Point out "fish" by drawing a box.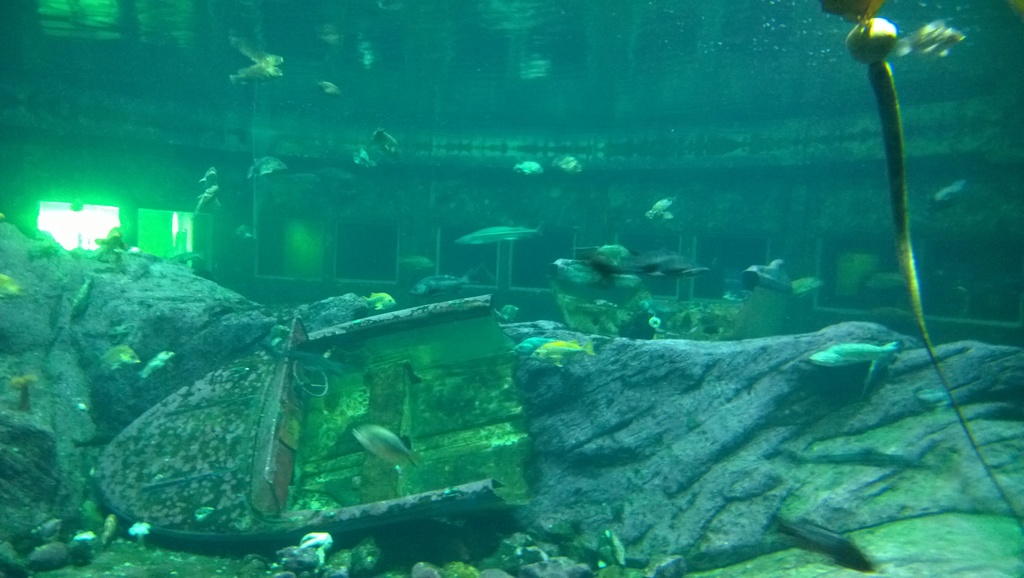
<box>514,161,544,174</box>.
